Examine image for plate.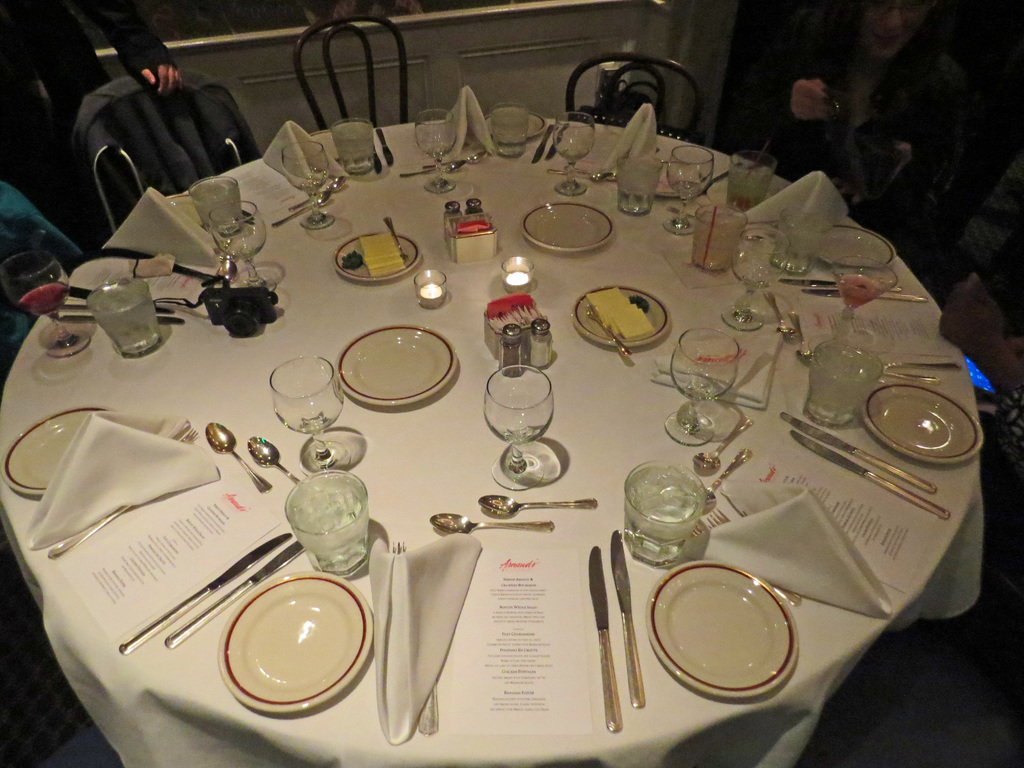
Examination result: {"x1": 336, "y1": 311, "x2": 465, "y2": 410}.
